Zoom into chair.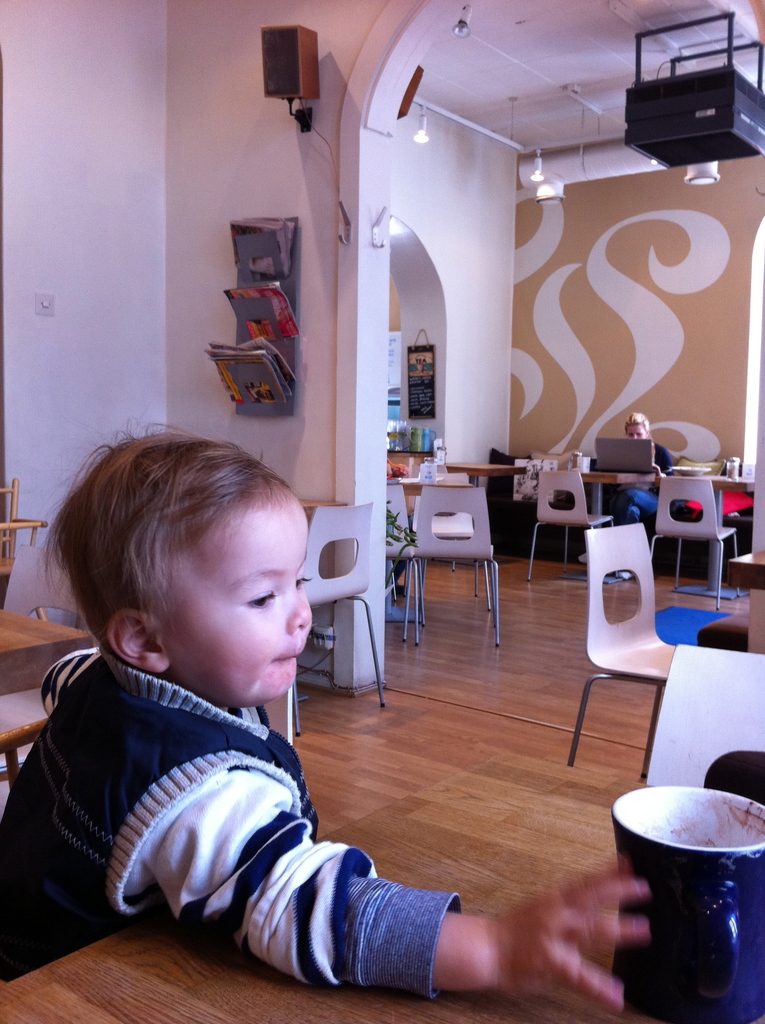
Zoom target: <box>524,468,613,580</box>.
